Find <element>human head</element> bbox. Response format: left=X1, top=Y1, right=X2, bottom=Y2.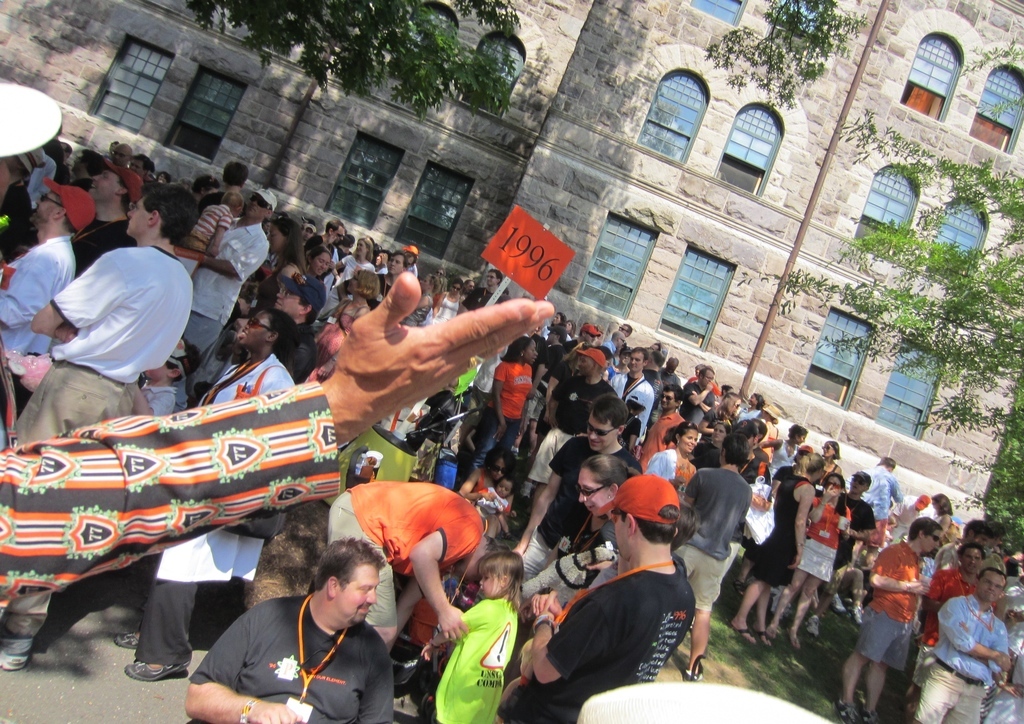
left=660, top=386, right=684, bottom=410.
